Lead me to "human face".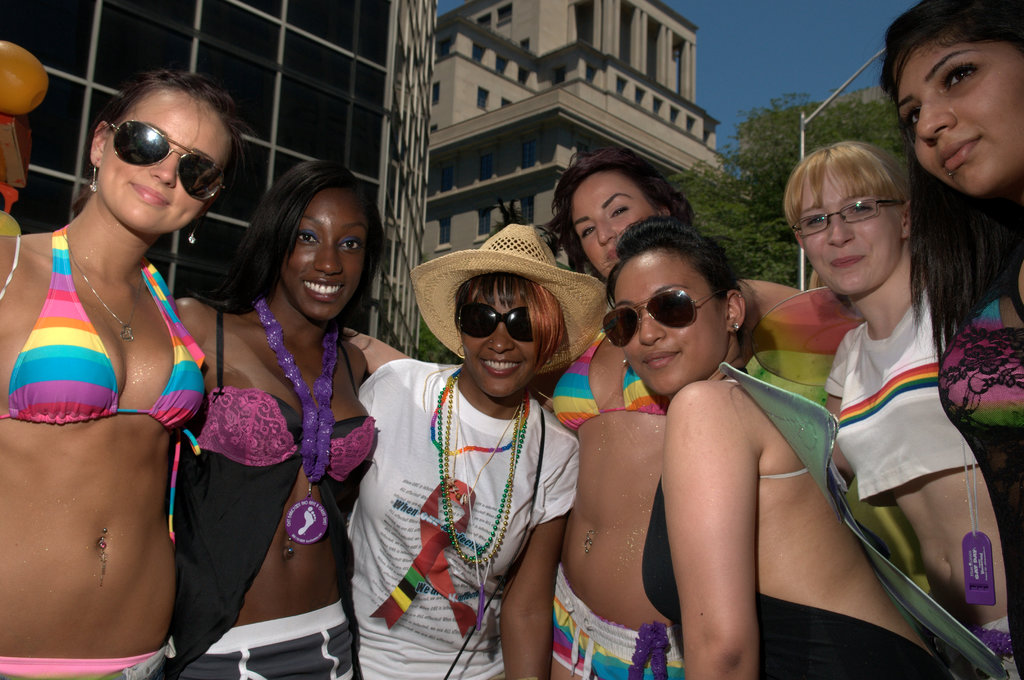
Lead to [101,101,227,236].
